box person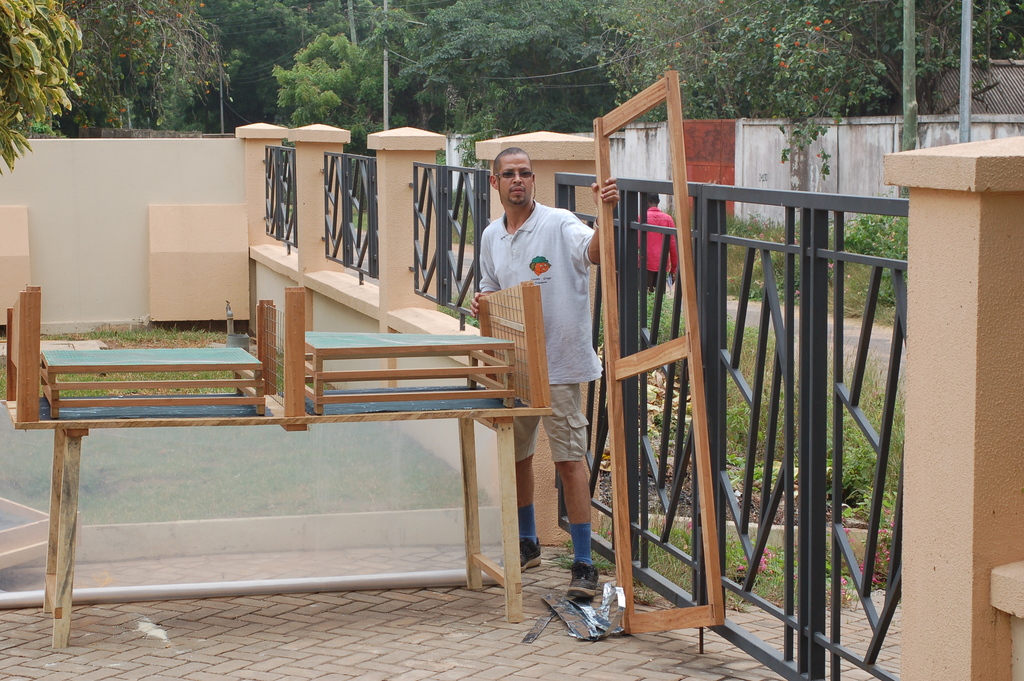
select_region(635, 191, 681, 300)
